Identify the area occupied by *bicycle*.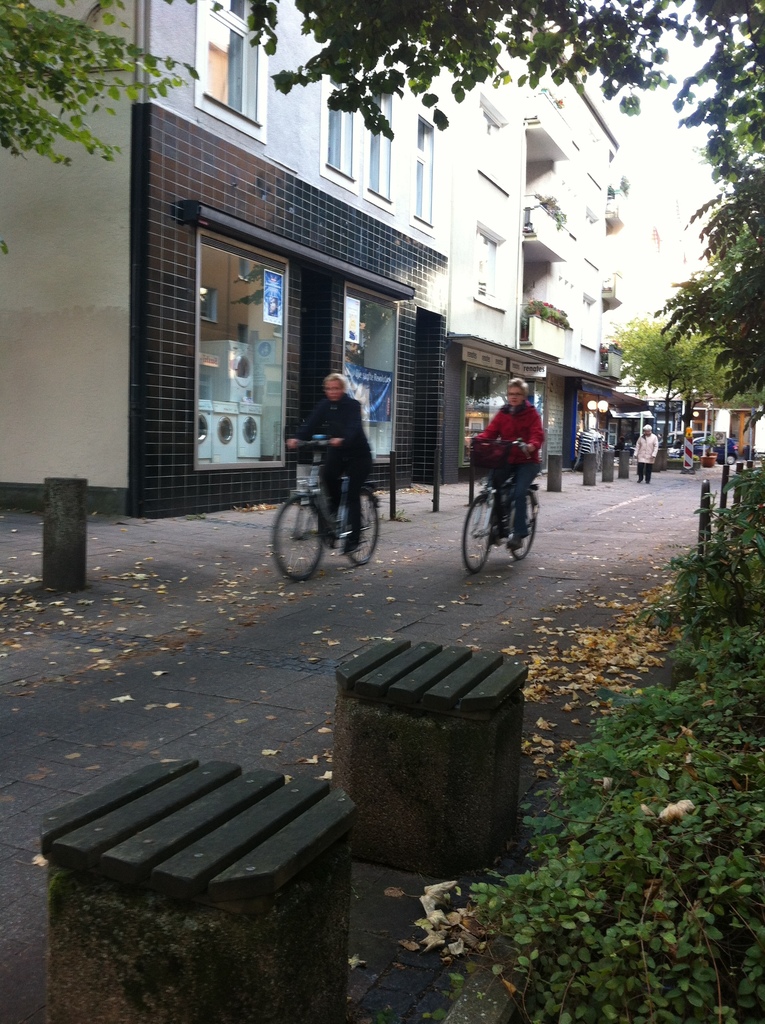
Area: [x1=458, y1=429, x2=538, y2=575].
